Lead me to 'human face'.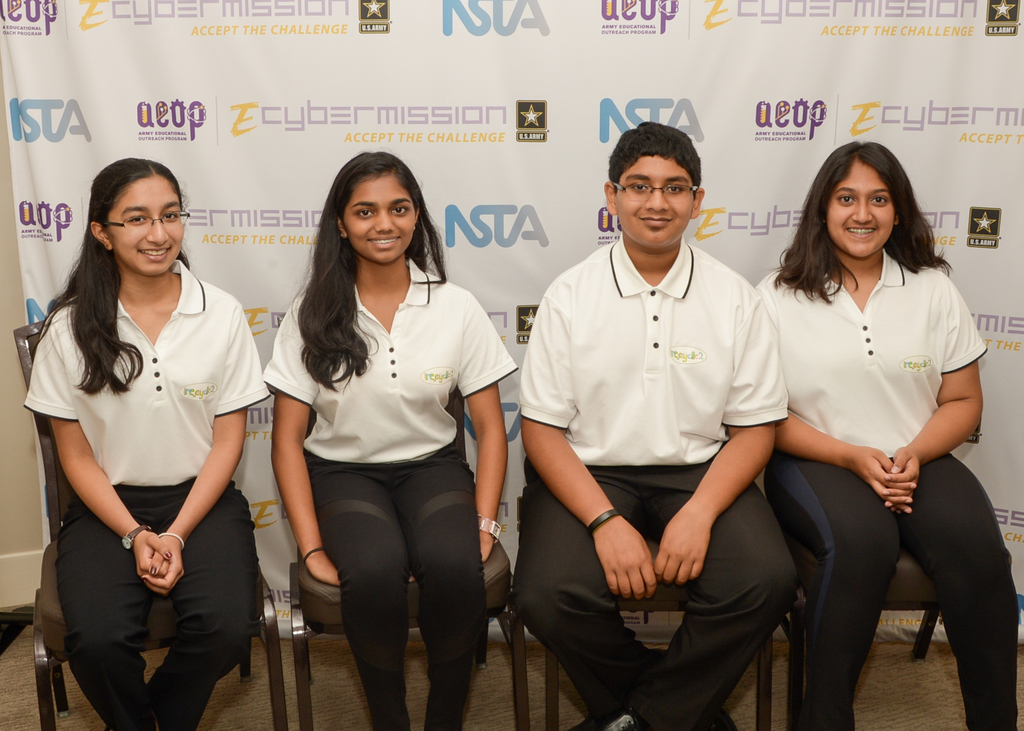
Lead to {"x1": 614, "y1": 157, "x2": 694, "y2": 247}.
